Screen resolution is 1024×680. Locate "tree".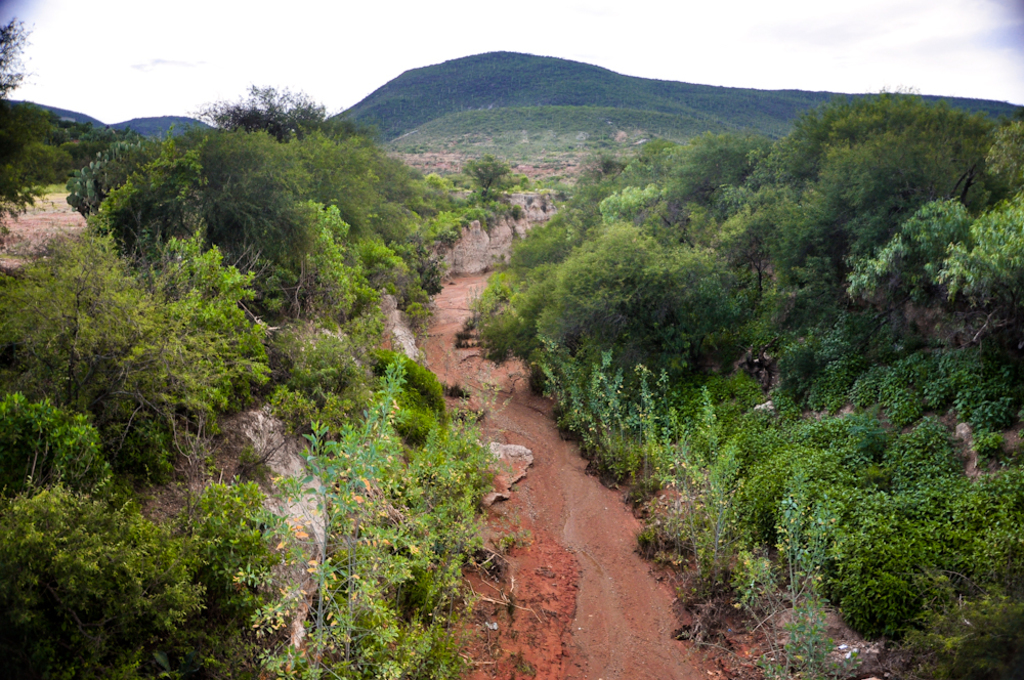
[59,136,281,311].
